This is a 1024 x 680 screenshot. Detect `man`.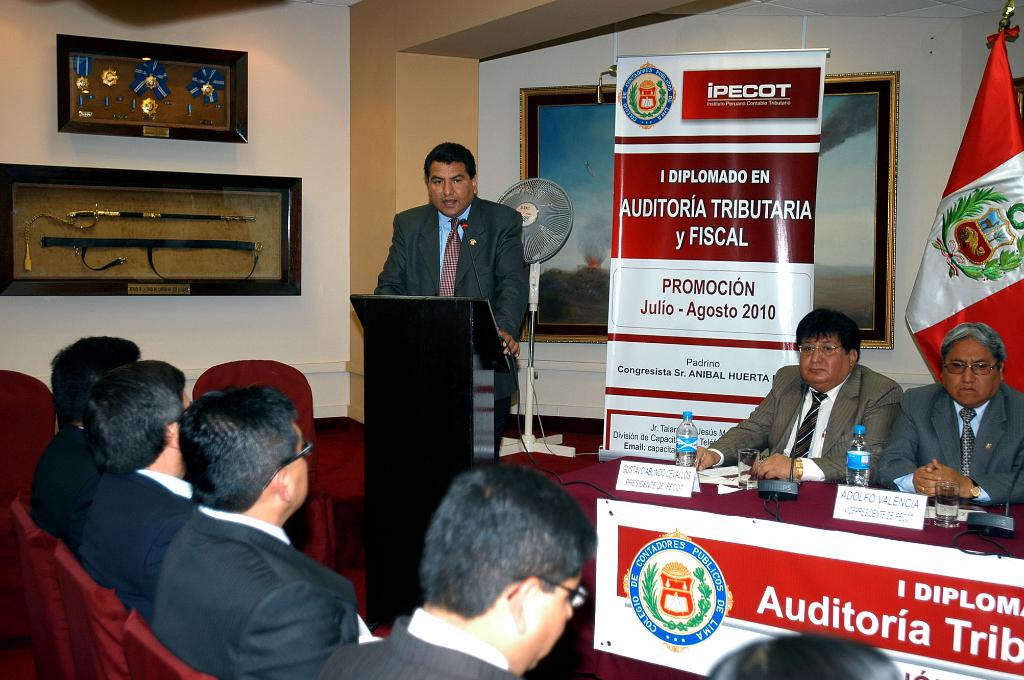
left=883, top=331, right=1023, bottom=519.
